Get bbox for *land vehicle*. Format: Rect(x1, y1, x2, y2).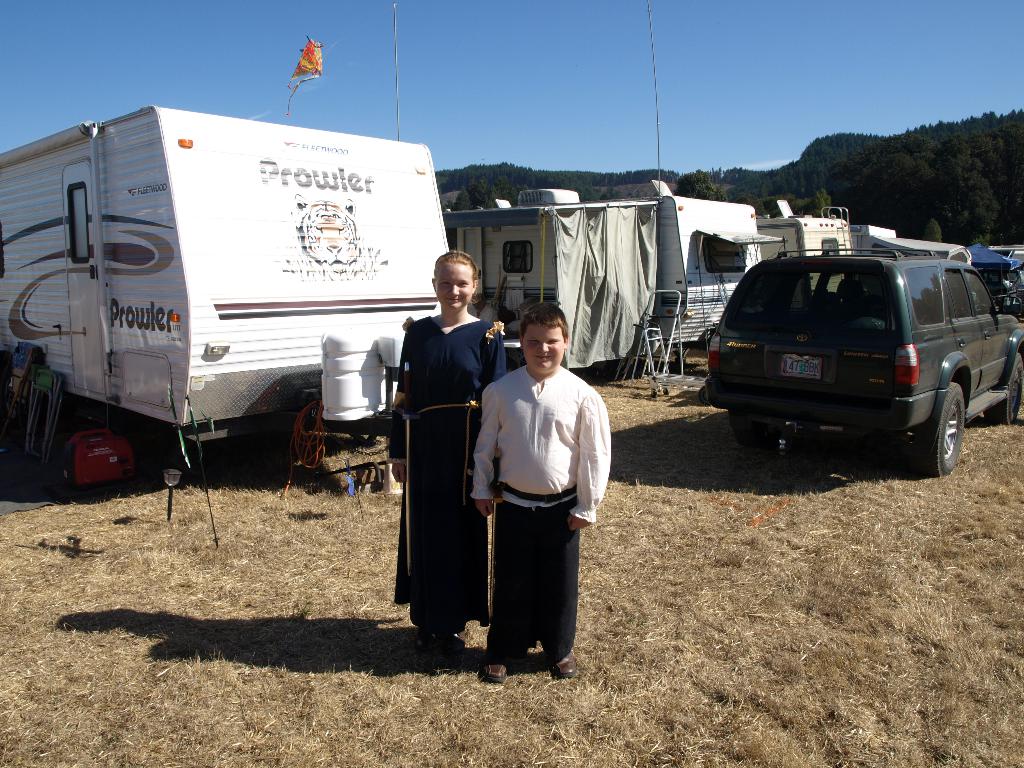
Rect(449, 204, 786, 341).
